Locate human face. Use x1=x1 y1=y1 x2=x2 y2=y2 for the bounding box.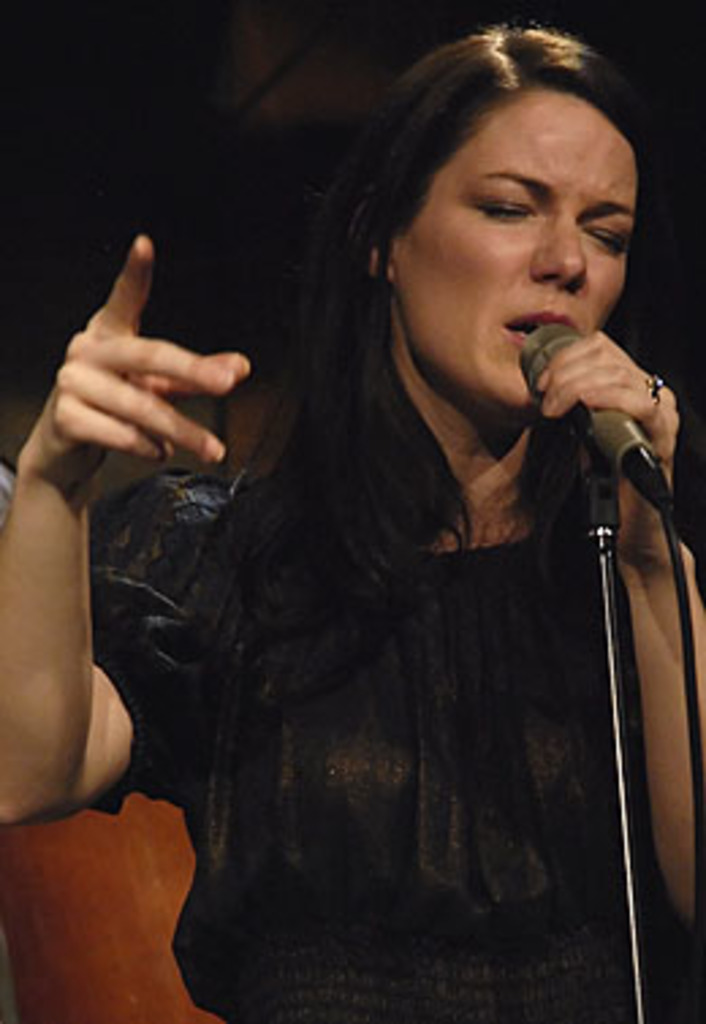
x1=386 y1=54 x2=646 y2=418.
